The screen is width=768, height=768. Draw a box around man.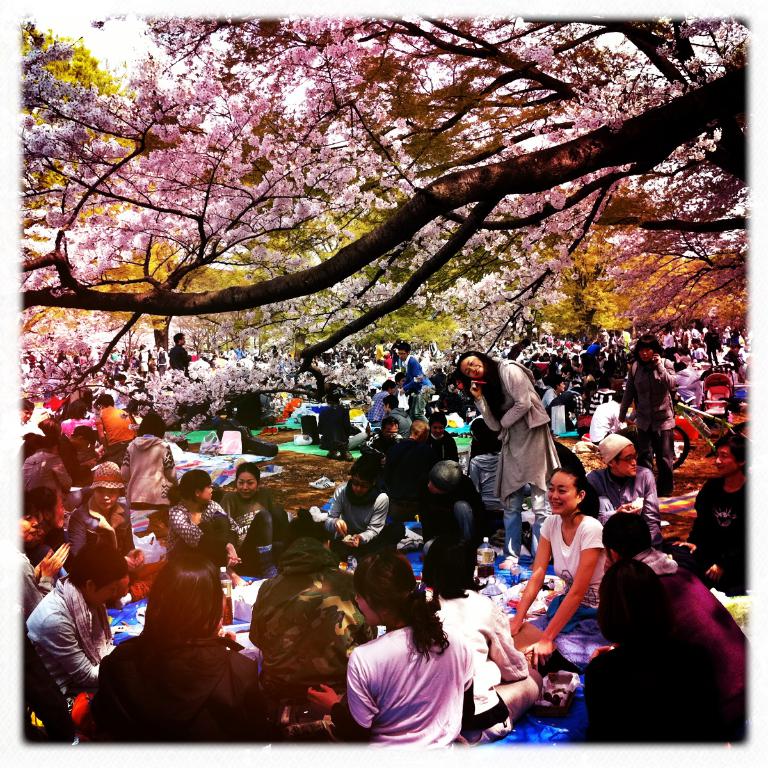
bbox=(369, 379, 397, 430).
